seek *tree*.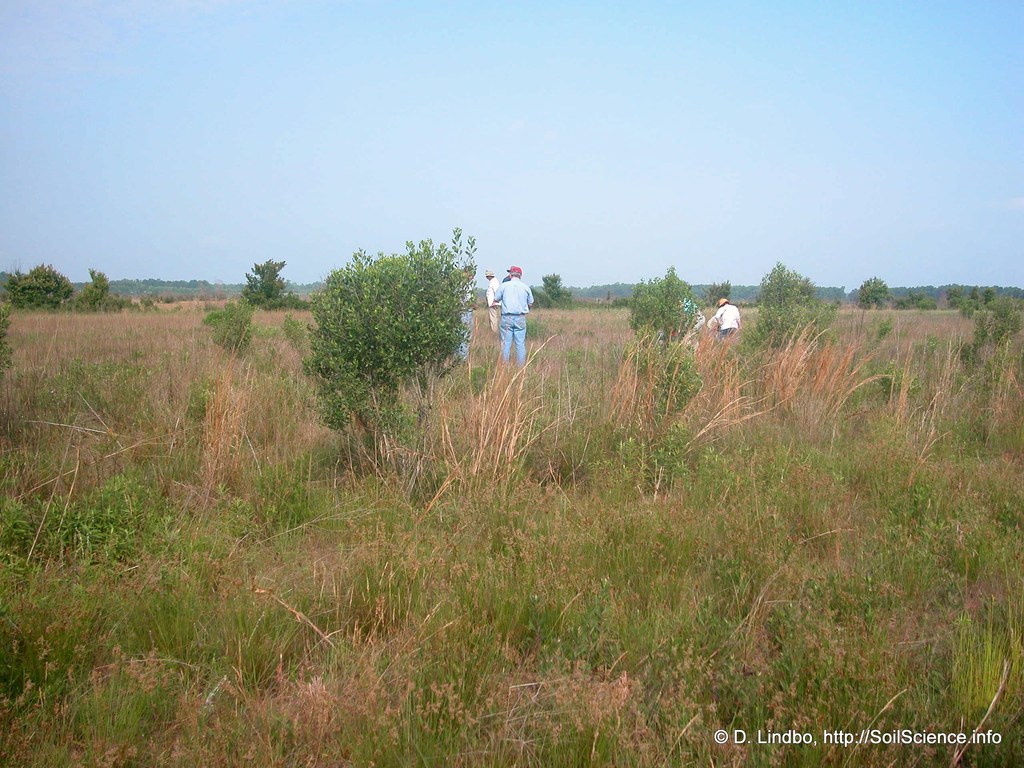
536:271:576:309.
